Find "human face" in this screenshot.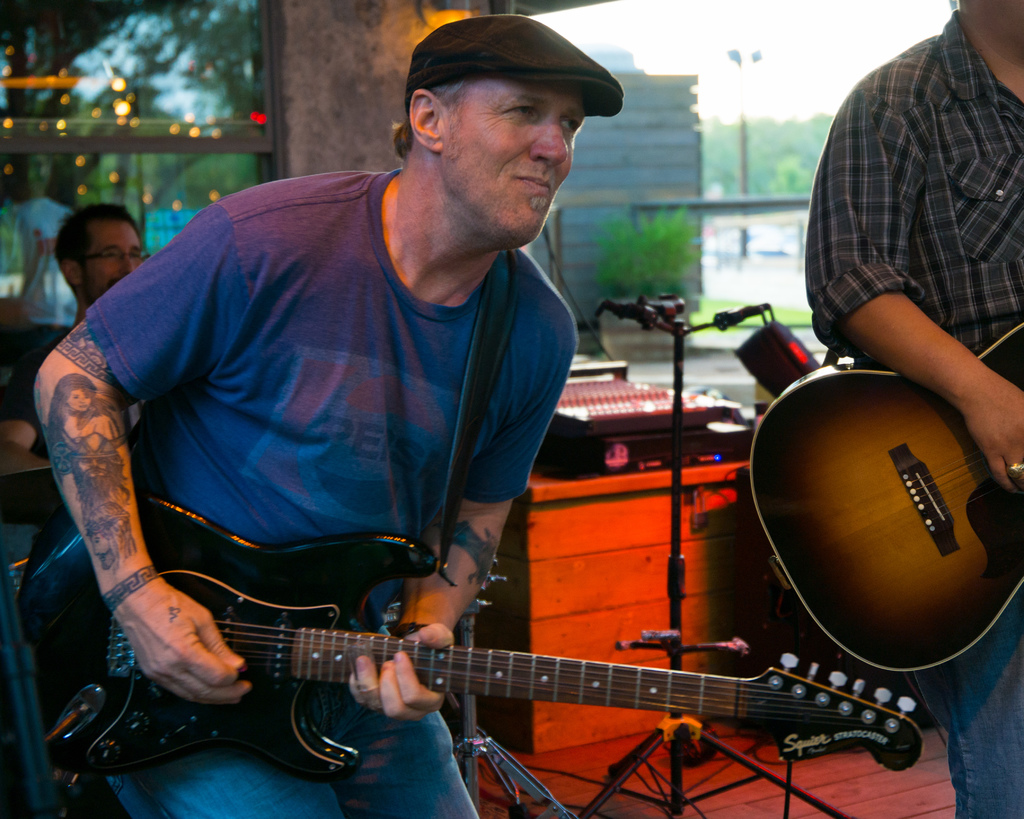
The bounding box for "human face" is 67 386 91 415.
